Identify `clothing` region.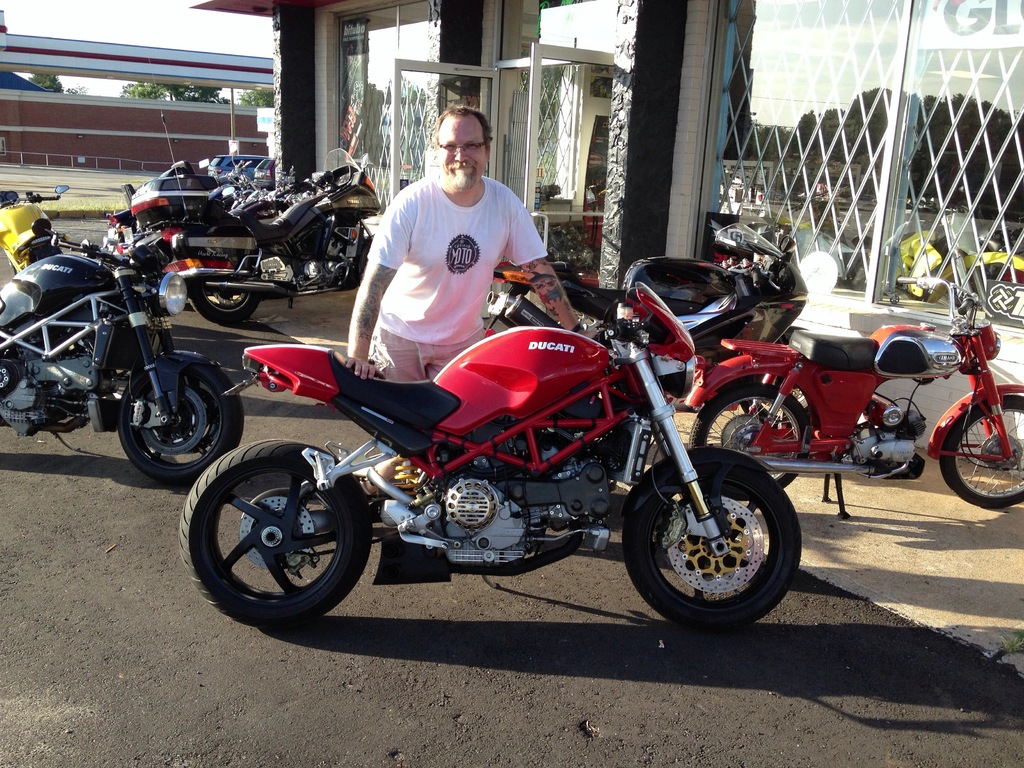
Region: x1=369 y1=324 x2=490 y2=376.
